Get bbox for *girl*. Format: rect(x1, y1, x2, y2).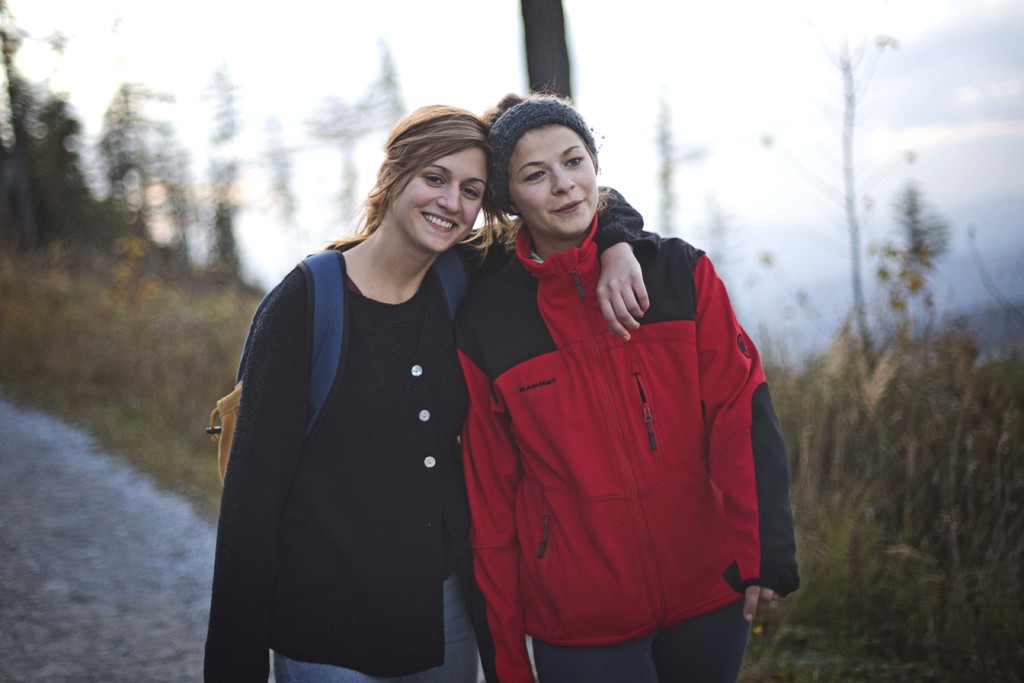
rect(203, 104, 649, 682).
